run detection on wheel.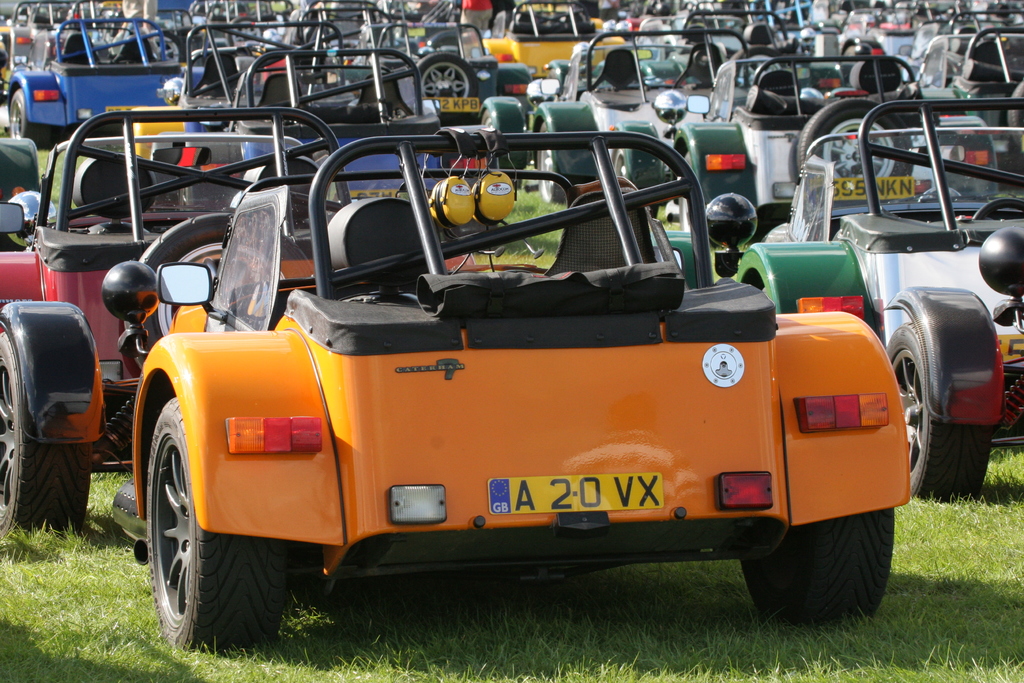
Result: rect(740, 506, 895, 633).
